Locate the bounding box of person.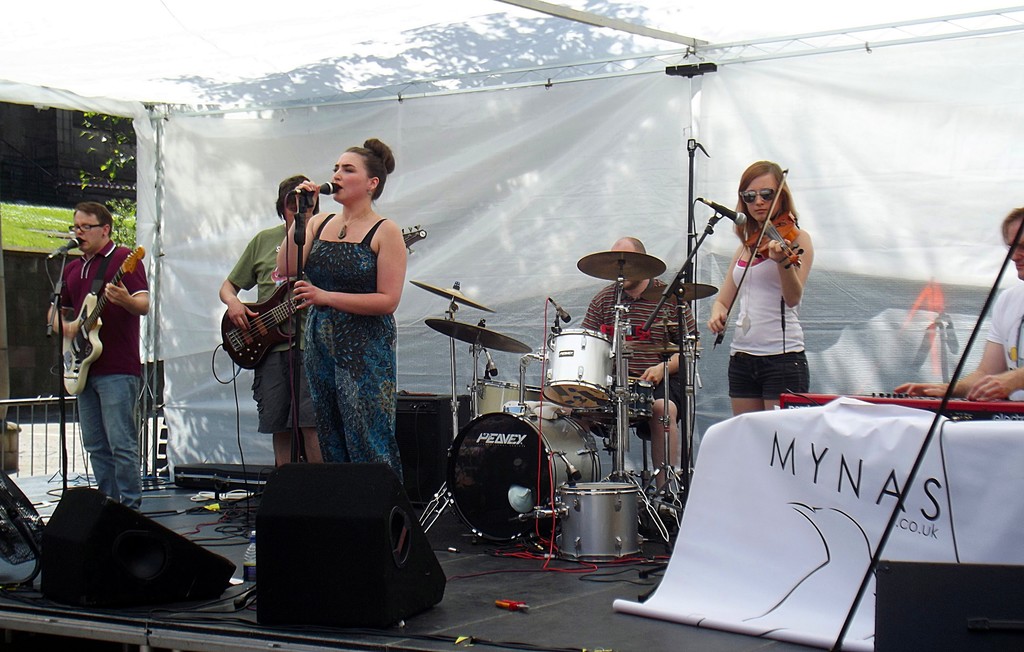
Bounding box: 574,240,690,476.
